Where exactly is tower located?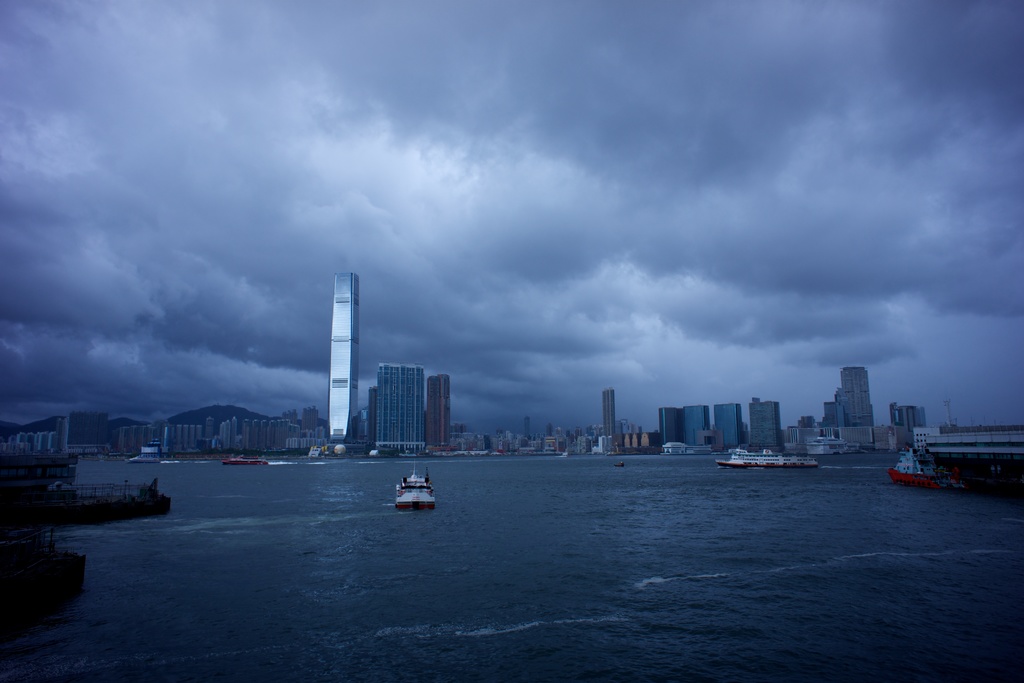
Its bounding box is 305/262/378/448.
